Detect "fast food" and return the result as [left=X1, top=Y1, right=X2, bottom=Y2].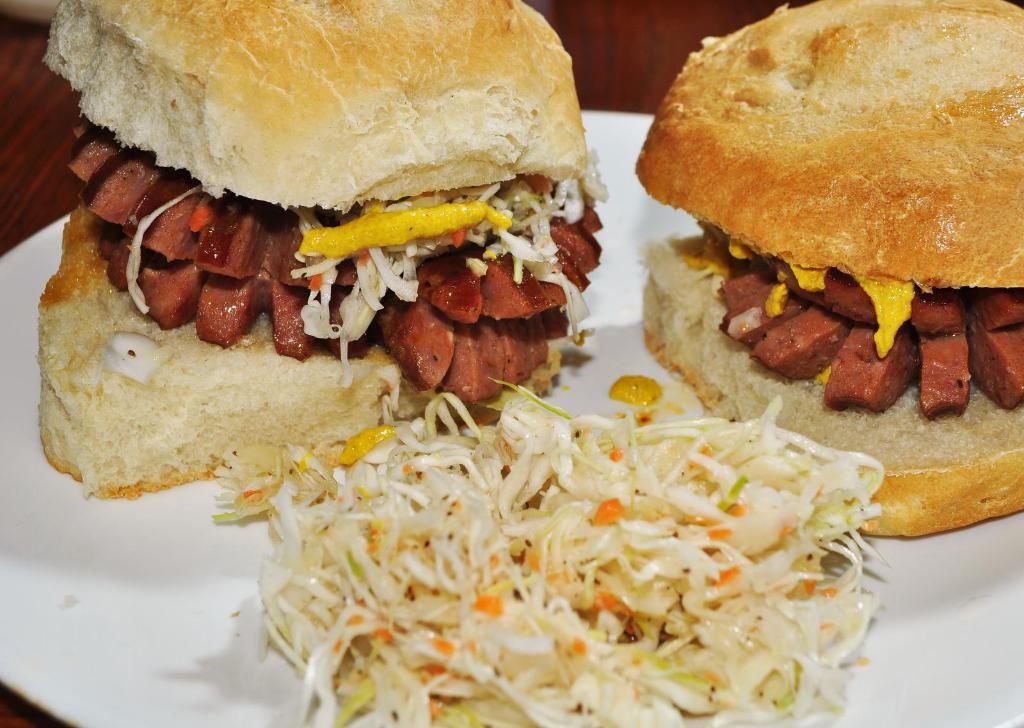
[left=39, top=0, right=609, bottom=499].
